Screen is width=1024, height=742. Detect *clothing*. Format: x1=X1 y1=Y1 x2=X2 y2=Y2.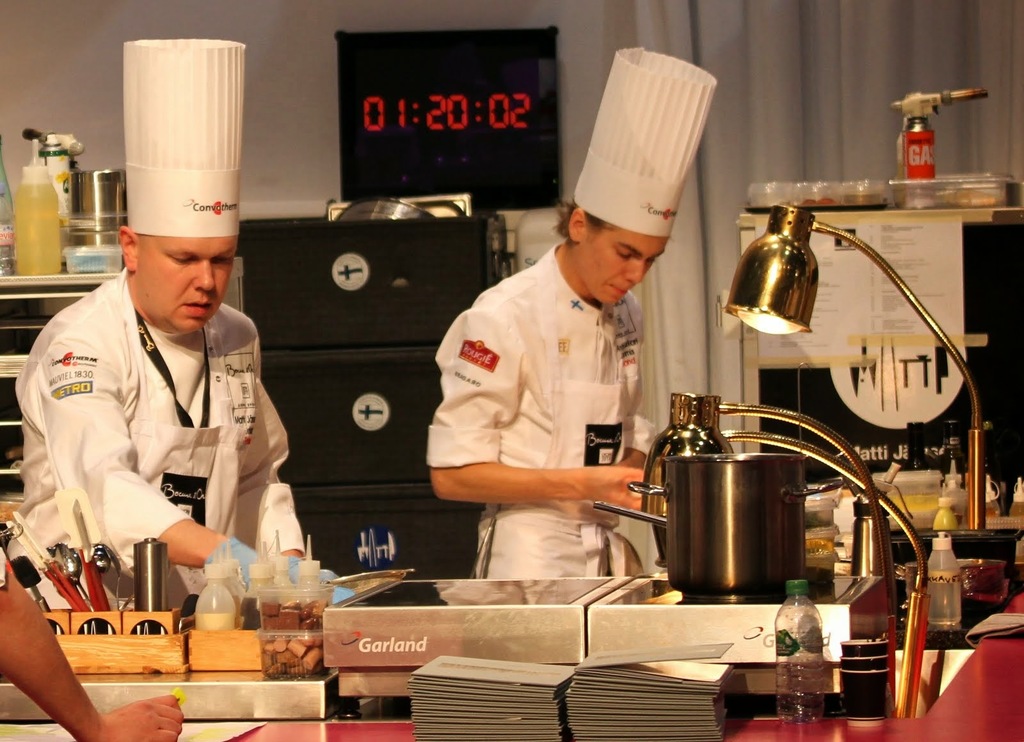
x1=419 y1=236 x2=658 y2=572.
